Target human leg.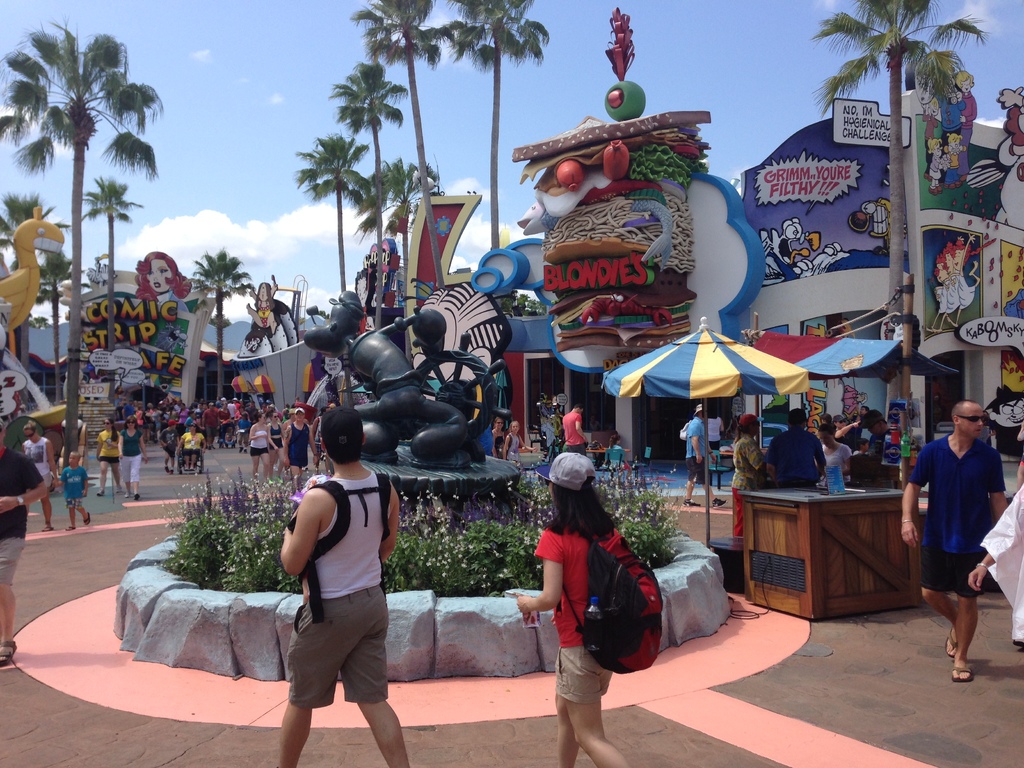
Target region: bbox=[72, 495, 88, 524].
